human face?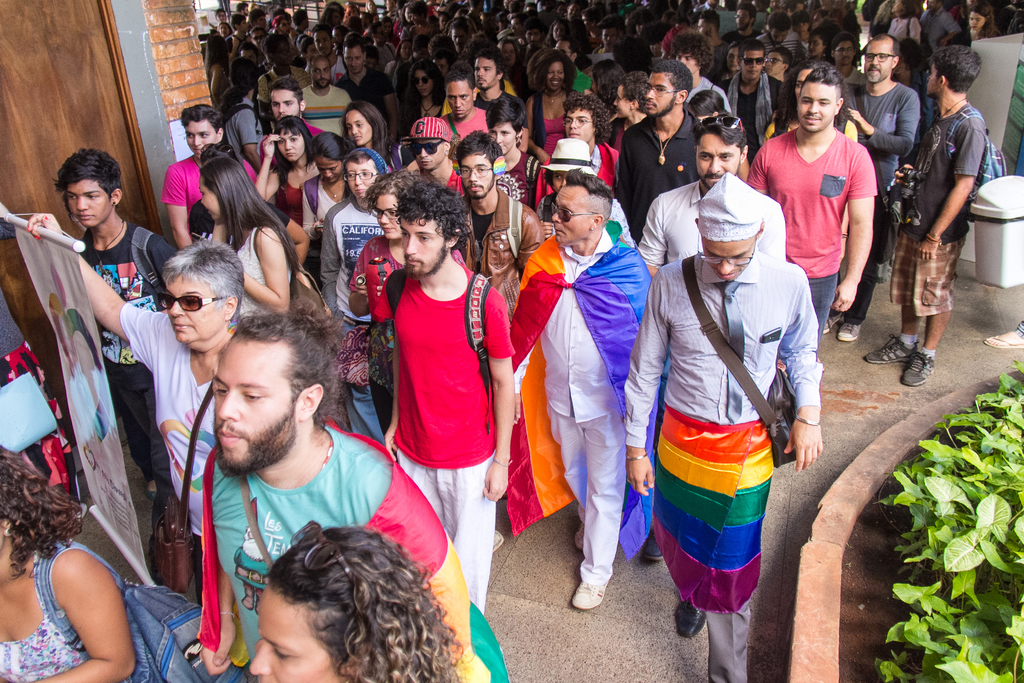
rect(502, 40, 516, 65)
